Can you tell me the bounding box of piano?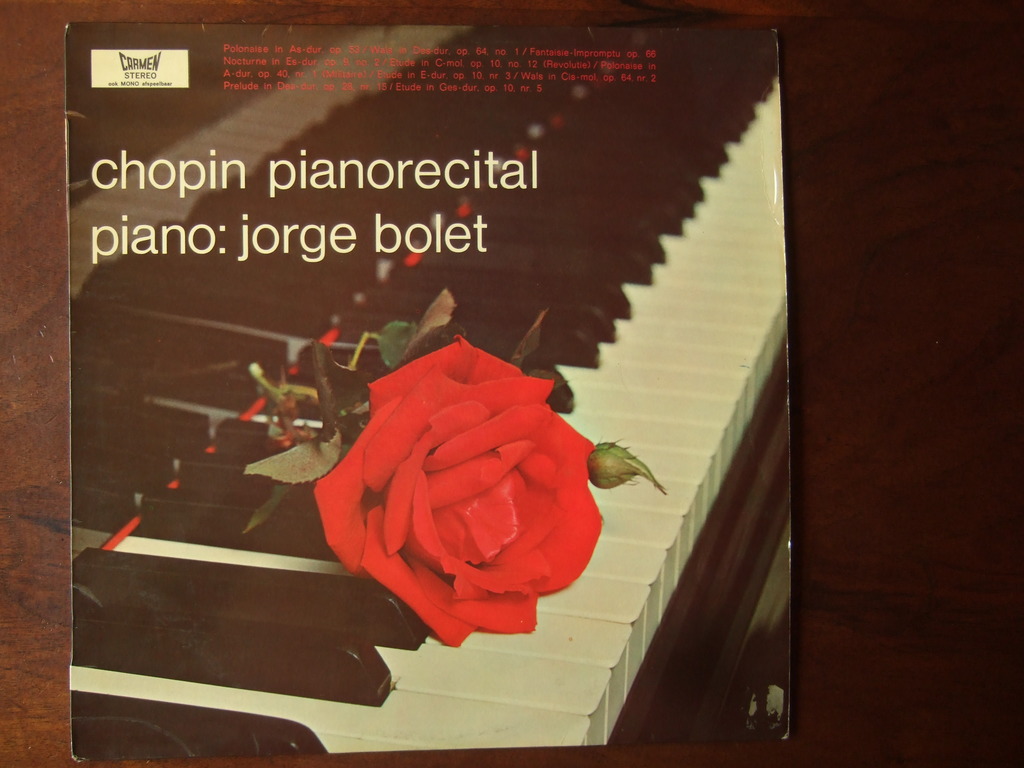
Rect(65, 24, 786, 764).
